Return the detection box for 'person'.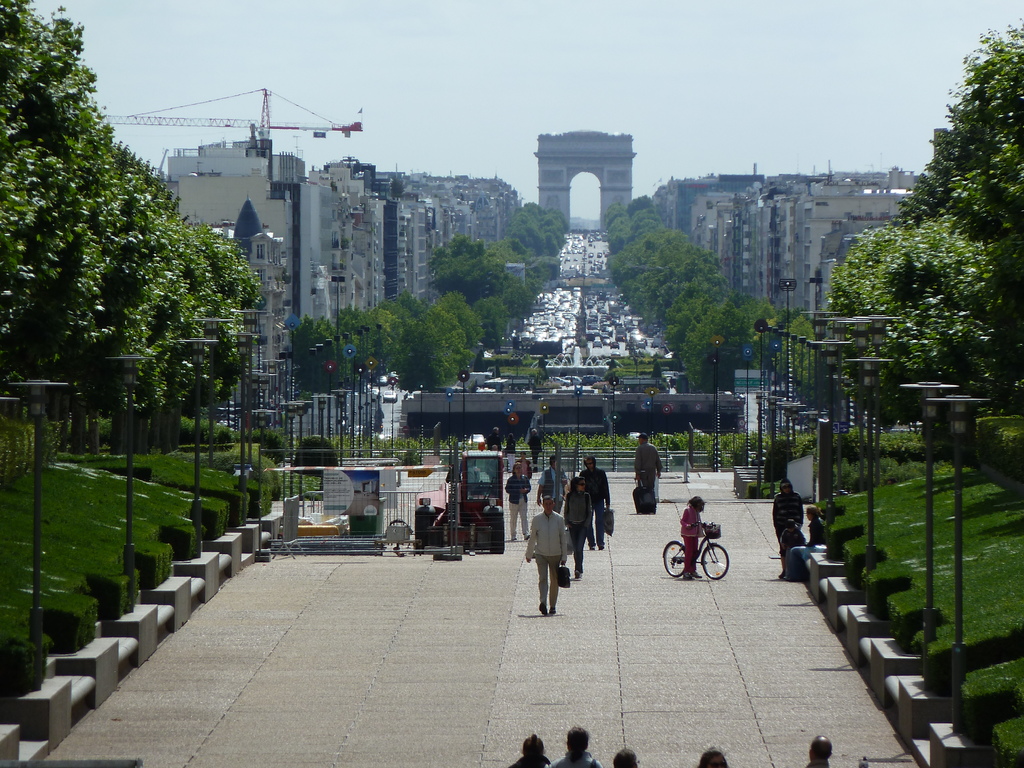
x1=810 y1=733 x2=833 y2=761.
